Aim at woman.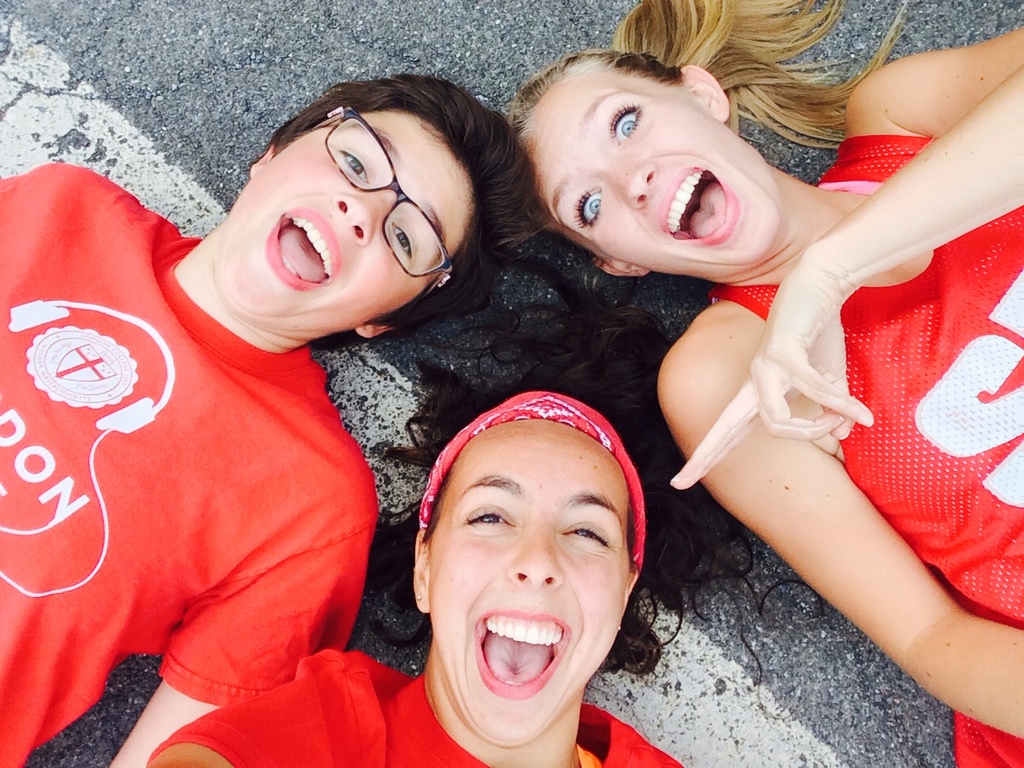
Aimed at x1=500 y1=7 x2=1002 y2=748.
